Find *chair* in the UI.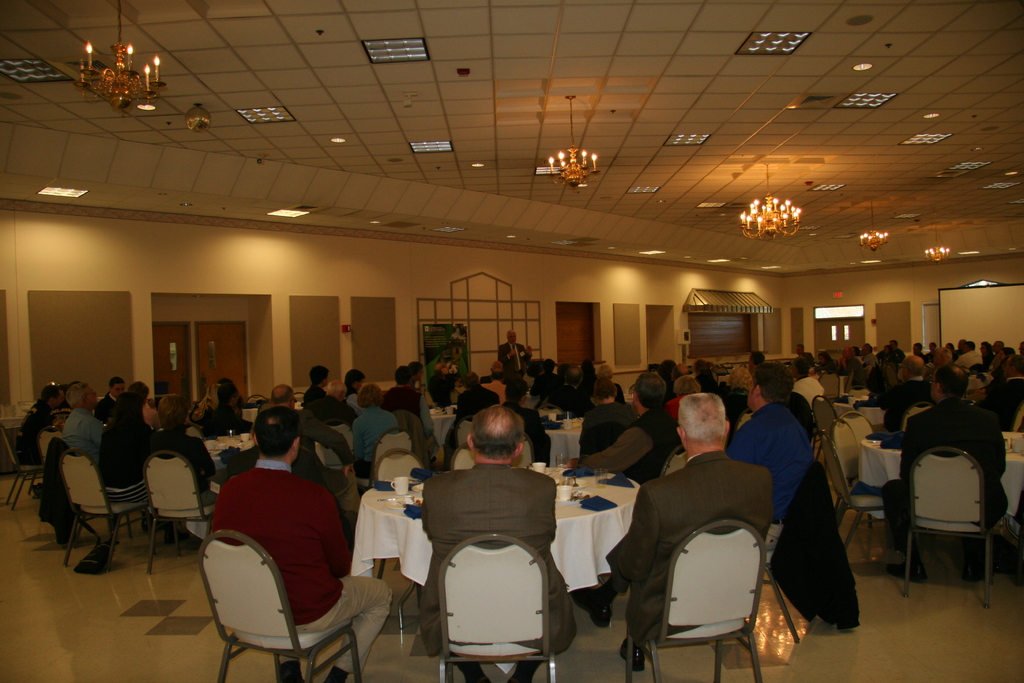
UI element at box(901, 444, 992, 608).
